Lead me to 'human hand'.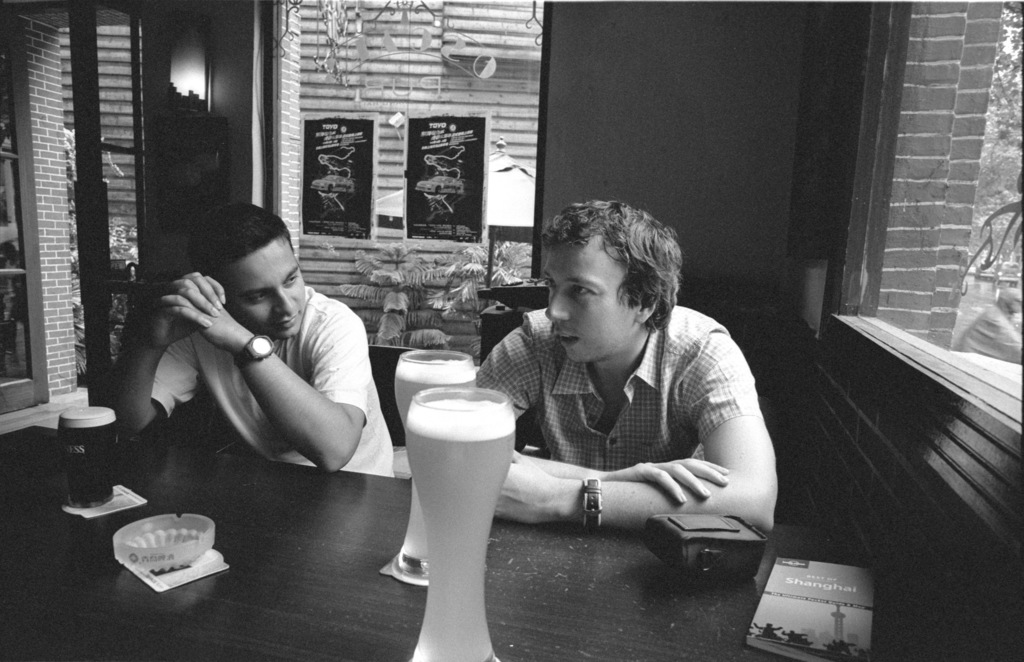
Lead to (left=494, top=449, right=561, bottom=530).
